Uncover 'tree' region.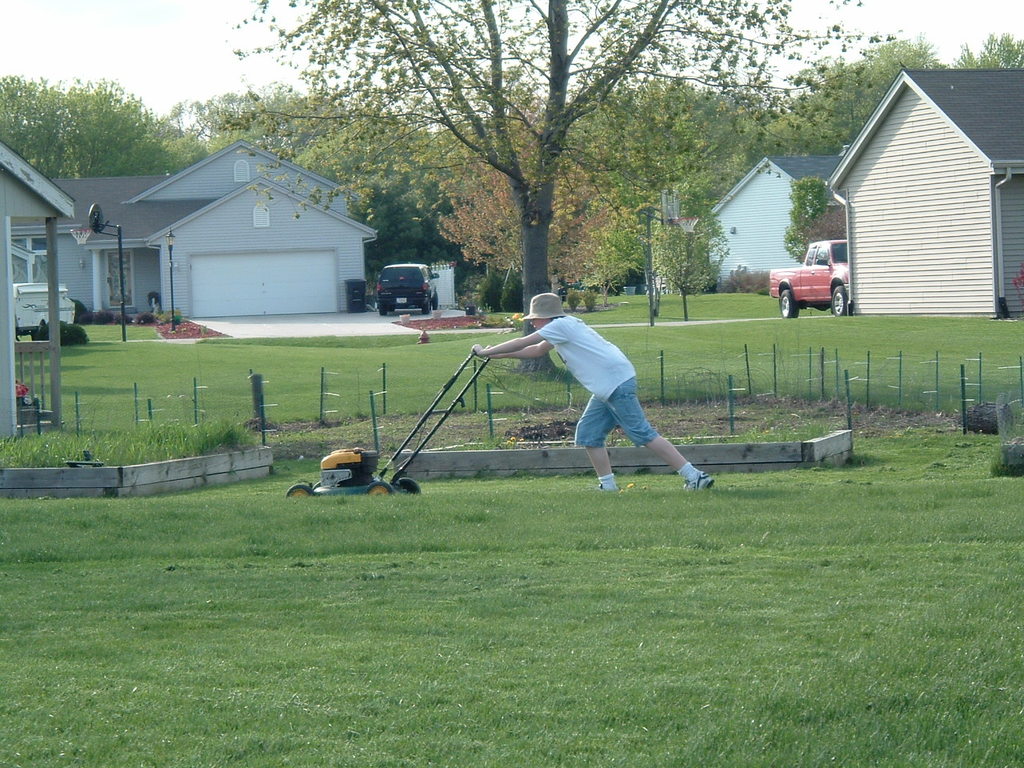
Uncovered: BBox(785, 173, 850, 263).
